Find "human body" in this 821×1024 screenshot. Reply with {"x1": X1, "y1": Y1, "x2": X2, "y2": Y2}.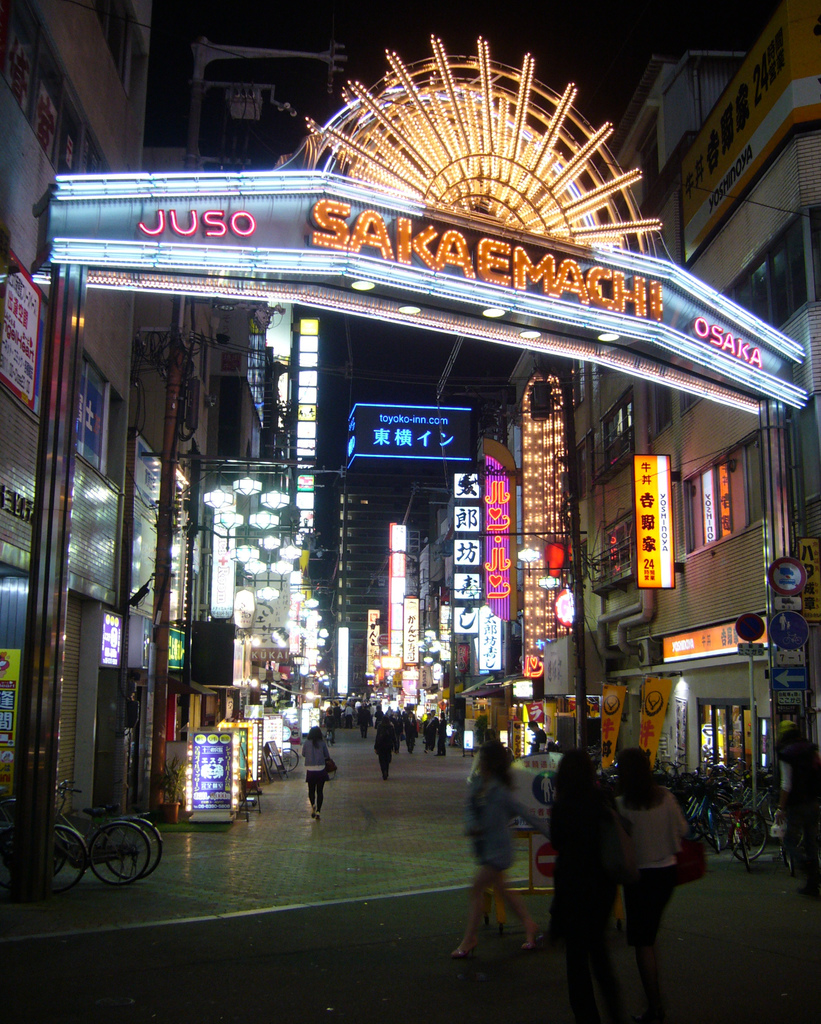
{"x1": 615, "y1": 786, "x2": 692, "y2": 984}.
